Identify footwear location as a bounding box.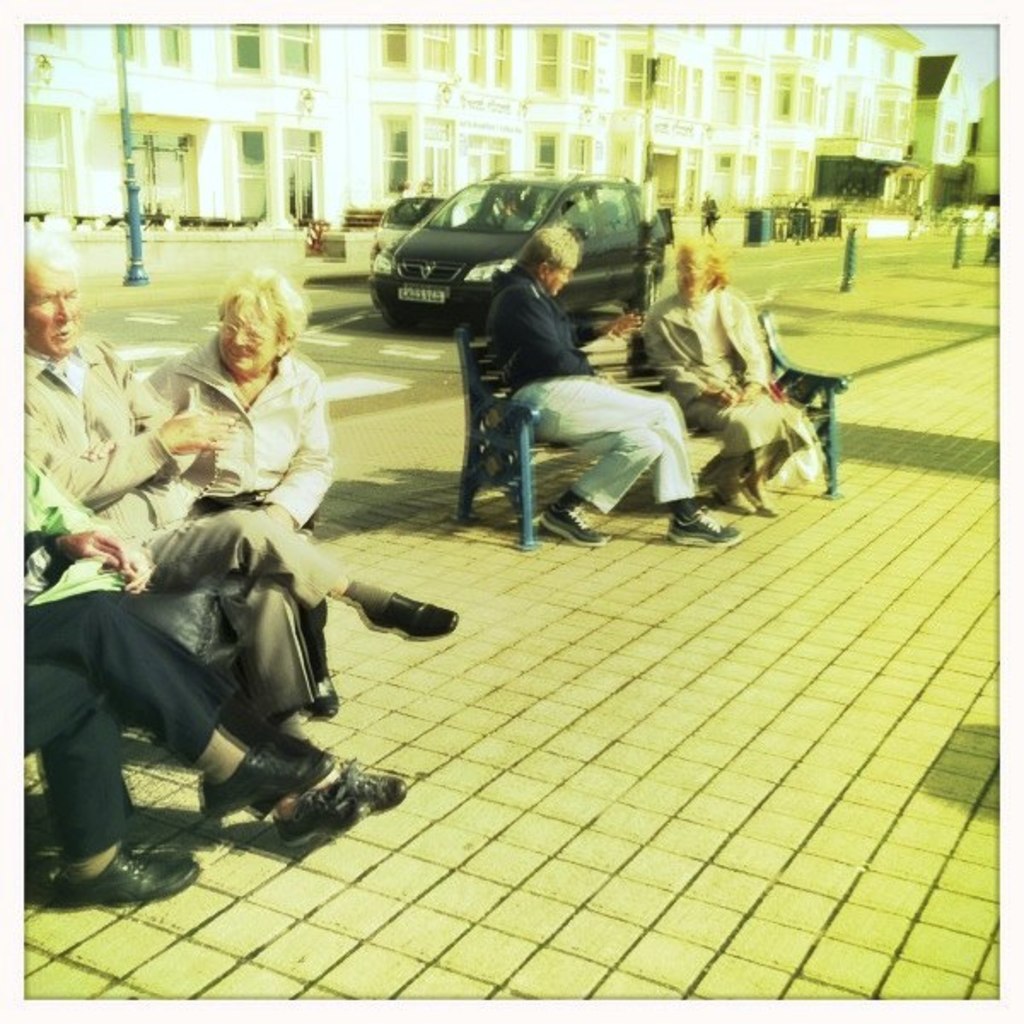
[667, 503, 742, 546].
